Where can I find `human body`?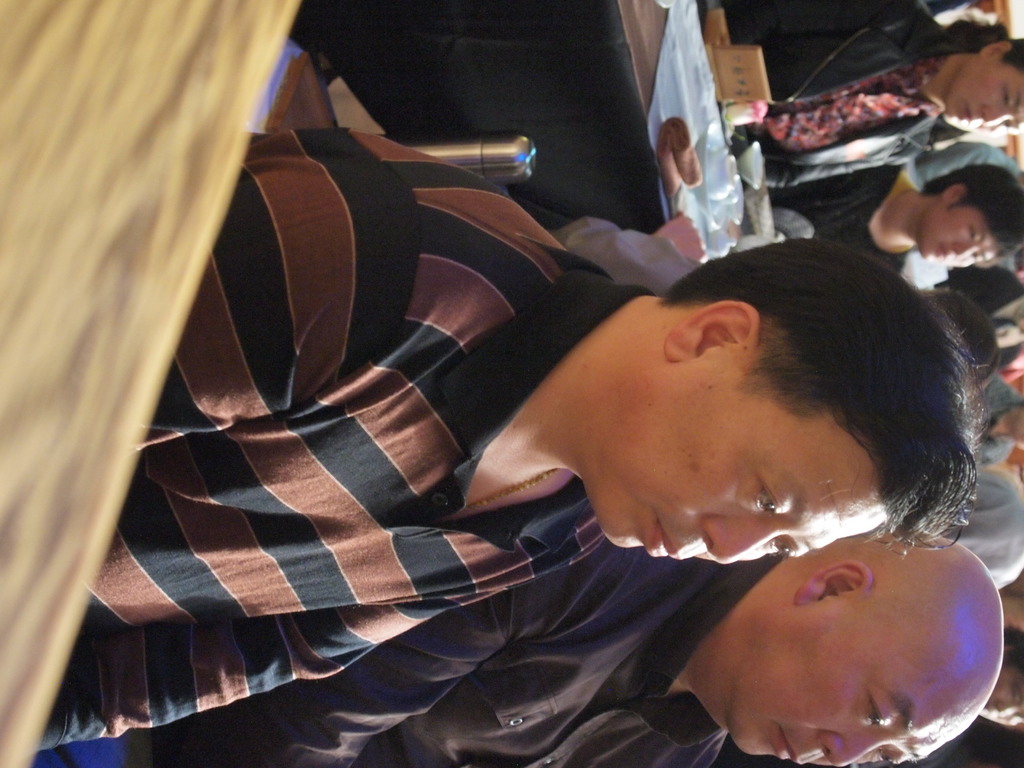
You can find it at 769, 166, 913, 273.
